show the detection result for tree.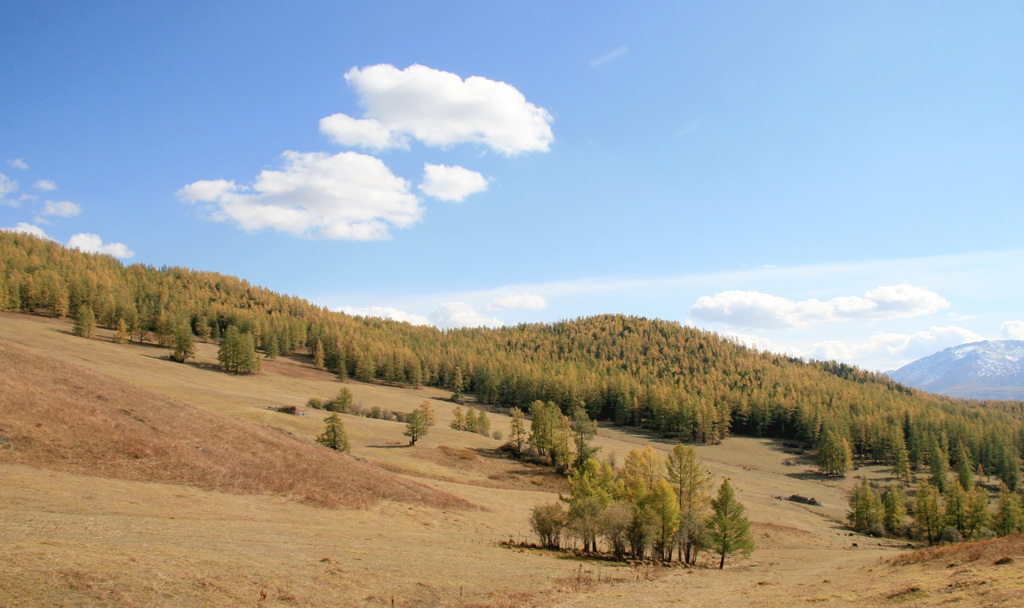
[left=663, top=447, right=707, bottom=557].
